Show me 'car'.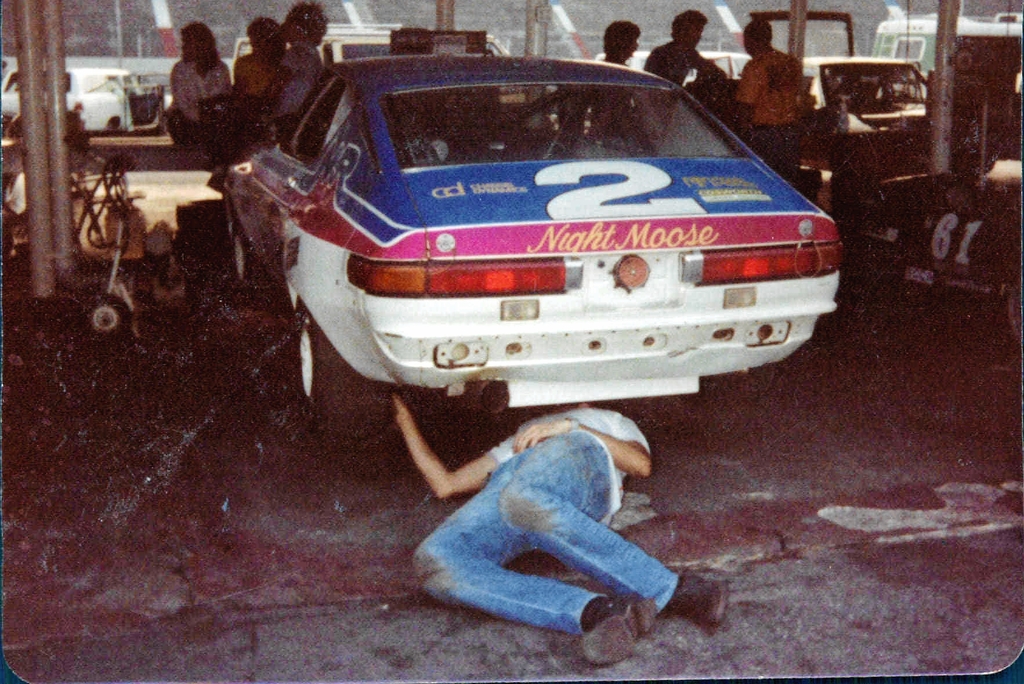
'car' is here: Rect(862, 150, 1023, 346).
